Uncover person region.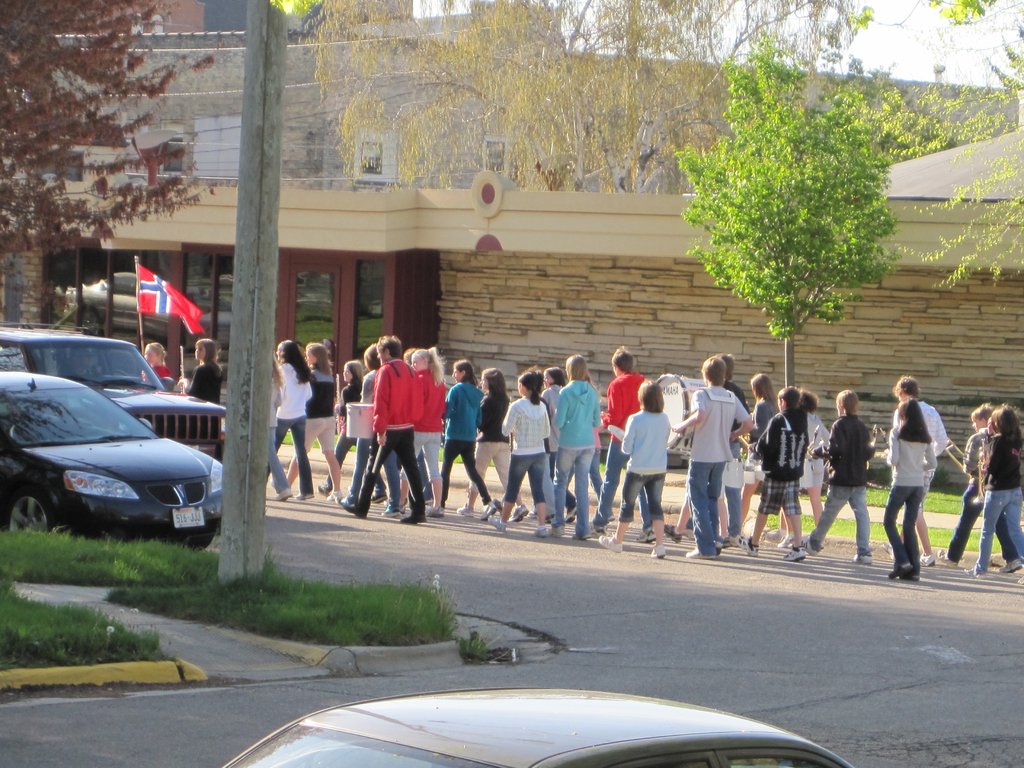
Uncovered: left=962, top=404, right=1023, bottom=577.
